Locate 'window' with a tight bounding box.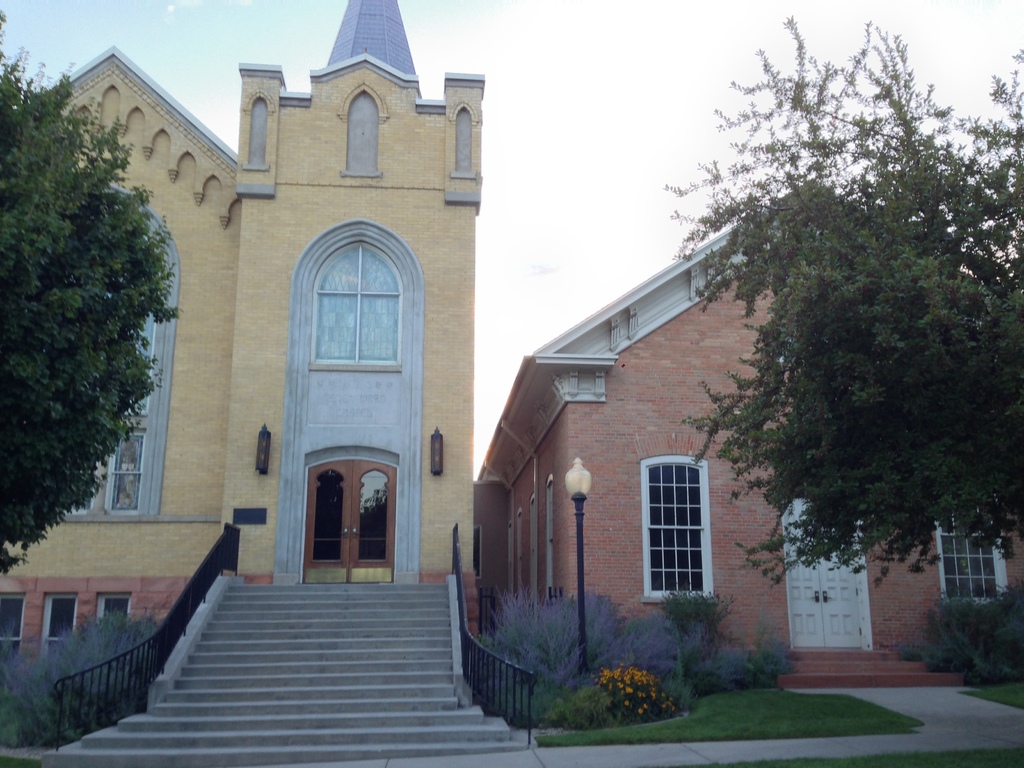
rect(311, 249, 398, 359).
